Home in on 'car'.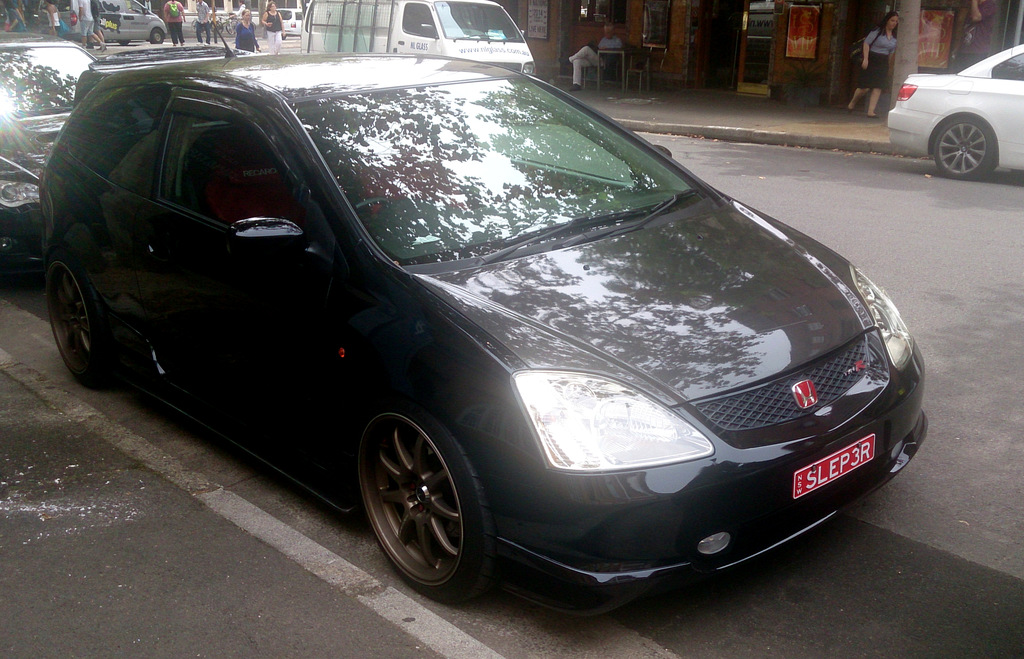
Homed in at 277,9,303,38.
